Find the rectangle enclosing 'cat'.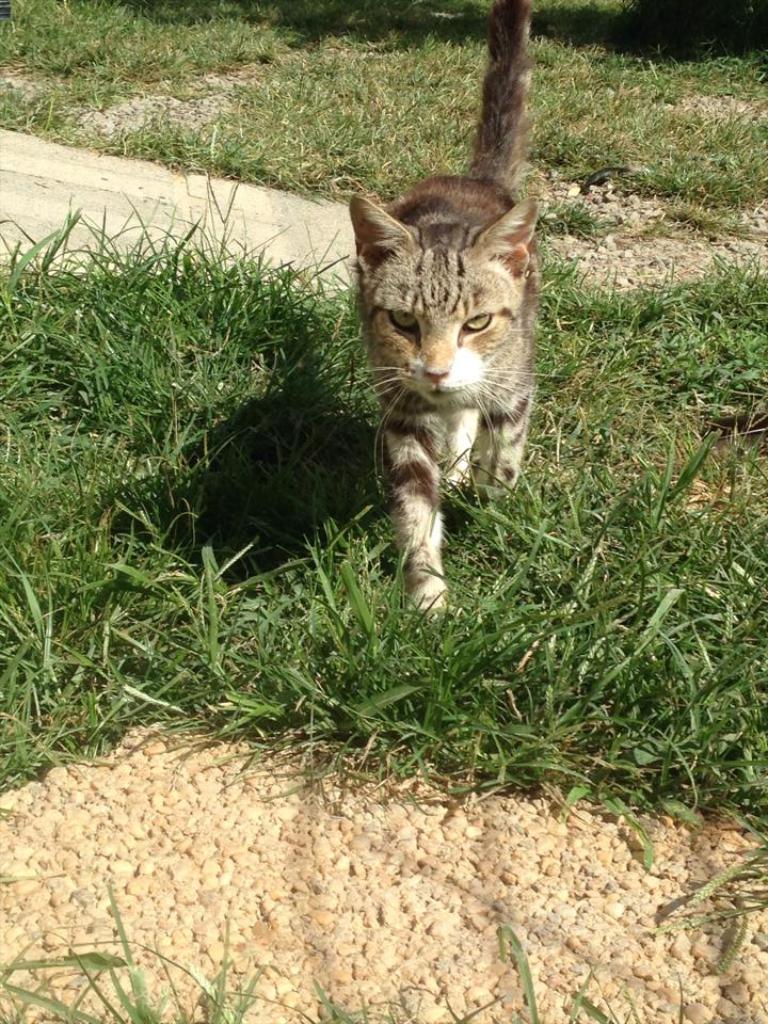
340, 0, 543, 623.
